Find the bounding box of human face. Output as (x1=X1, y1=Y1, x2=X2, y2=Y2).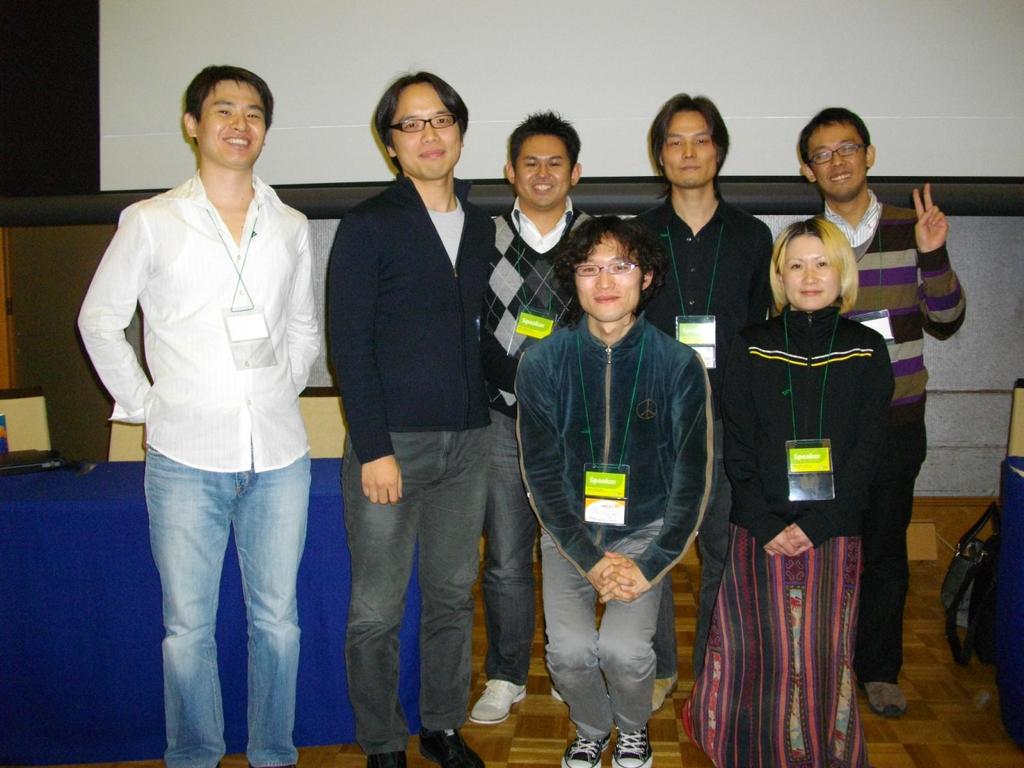
(x1=662, y1=107, x2=717, y2=192).
